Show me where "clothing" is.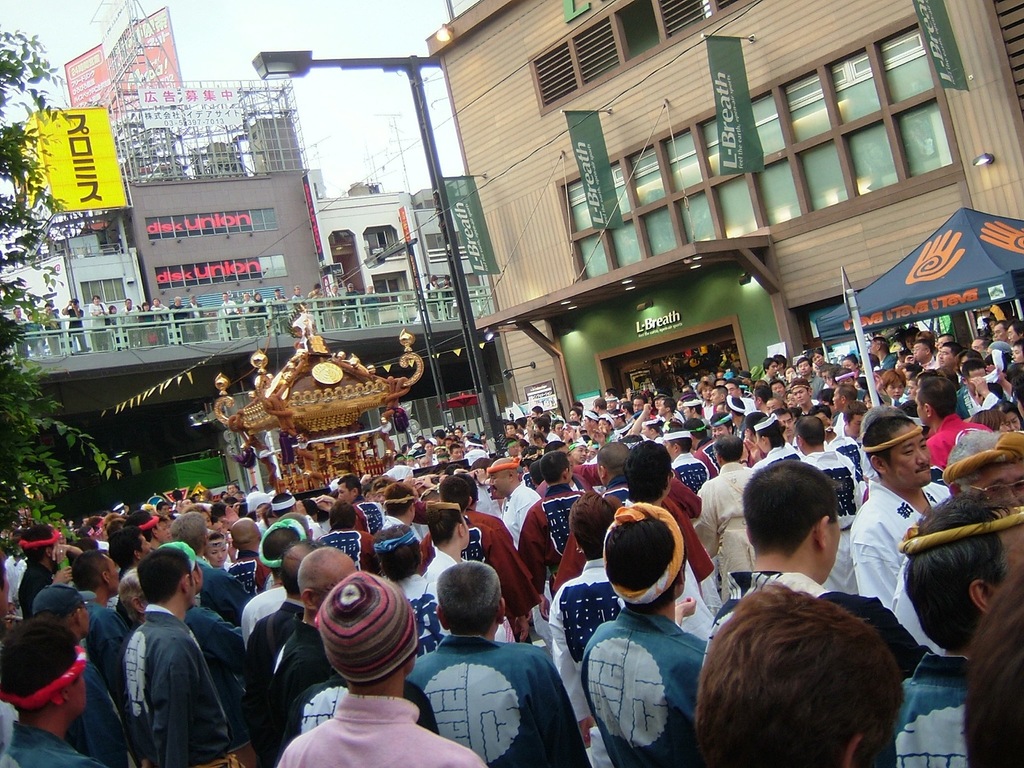
"clothing" is at x1=68 y1=310 x2=90 y2=349.
